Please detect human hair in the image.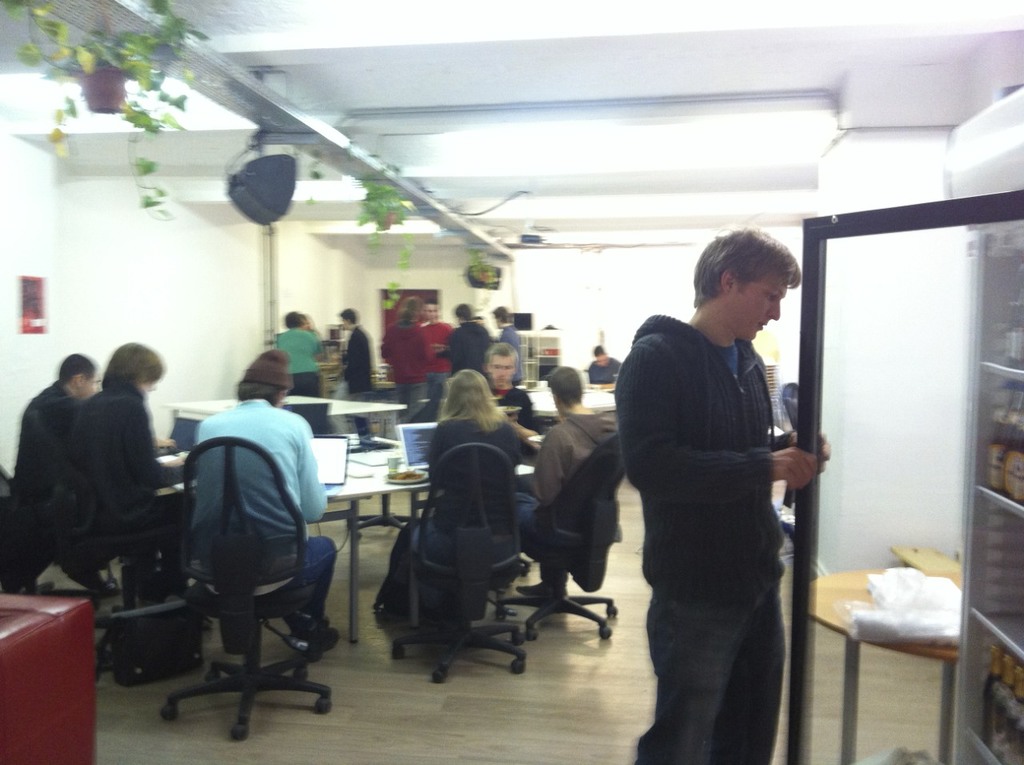
{"left": 234, "top": 375, "right": 286, "bottom": 406}.
